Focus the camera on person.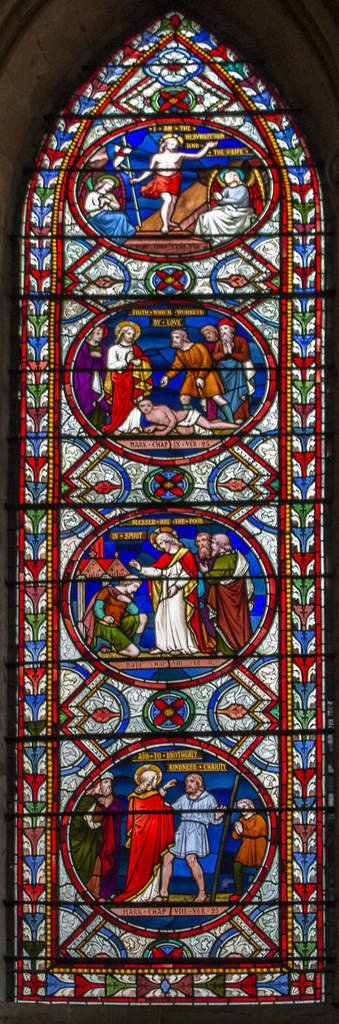
Focus region: left=162, top=326, right=242, bottom=430.
